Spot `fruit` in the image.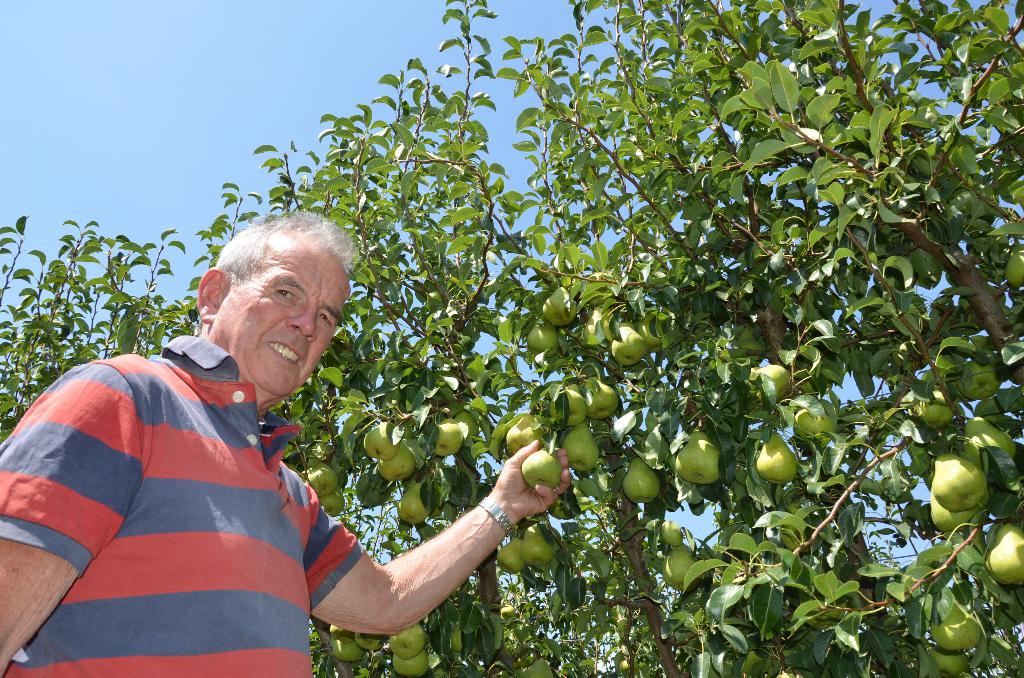
`fruit` found at locate(661, 537, 703, 592).
